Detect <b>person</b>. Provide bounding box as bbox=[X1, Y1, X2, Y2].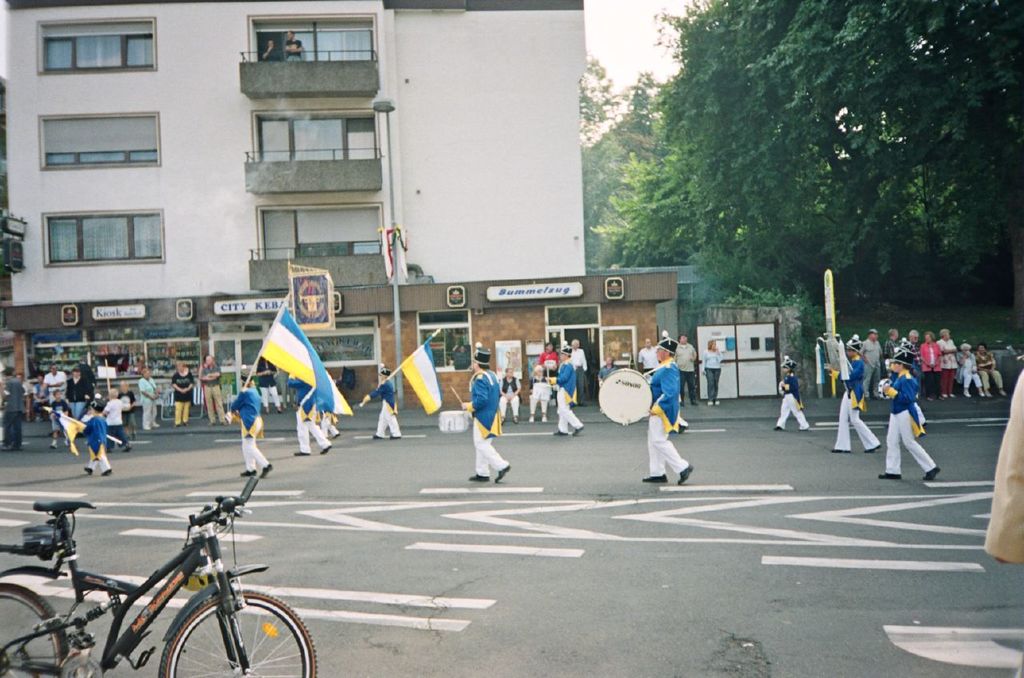
bbox=[700, 341, 726, 403].
